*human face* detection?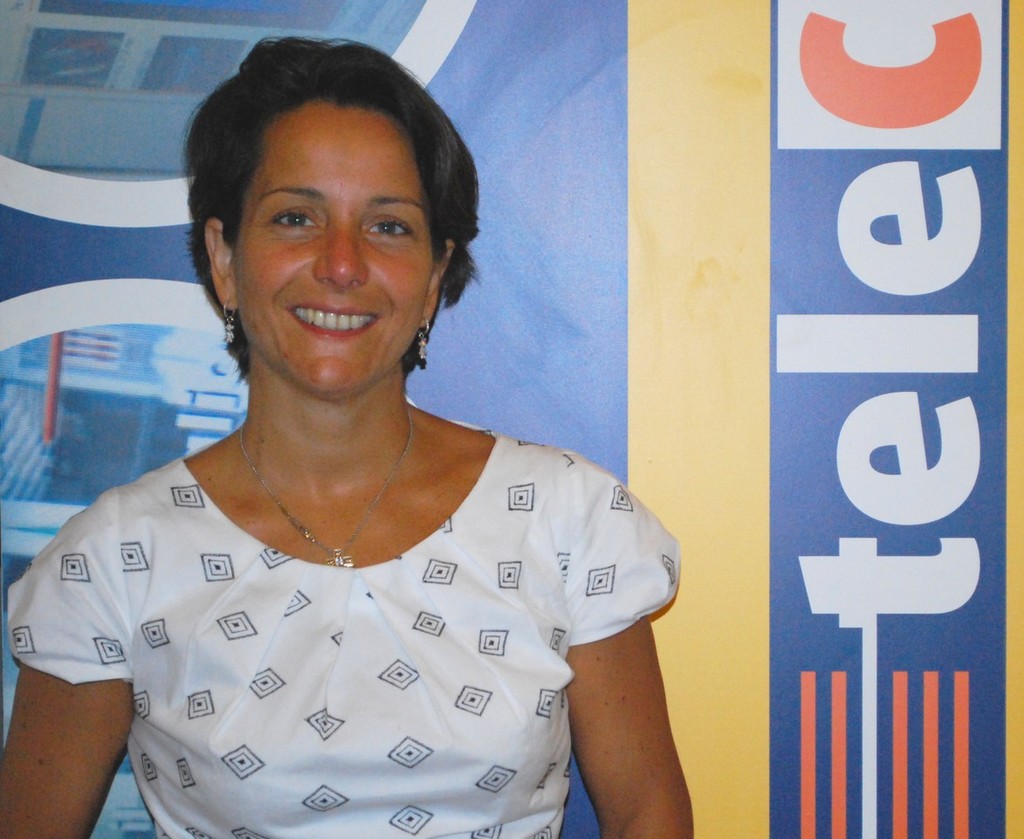
box(226, 98, 440, 397)
